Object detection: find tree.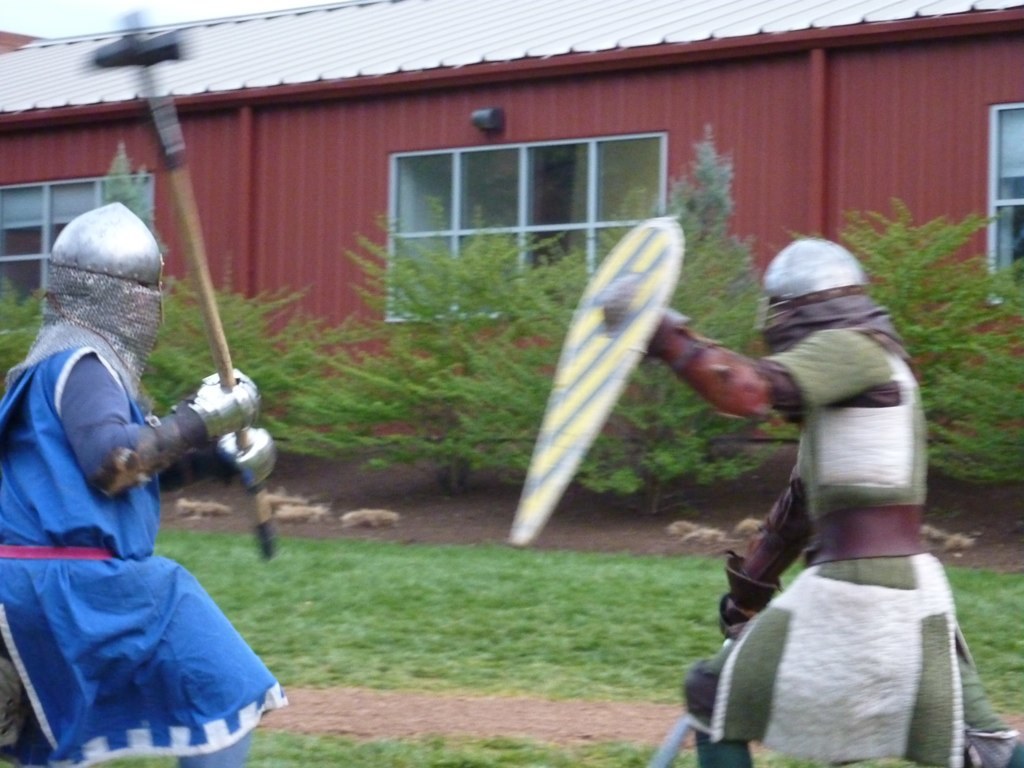
l=0, t=142, r=326, b=458.
